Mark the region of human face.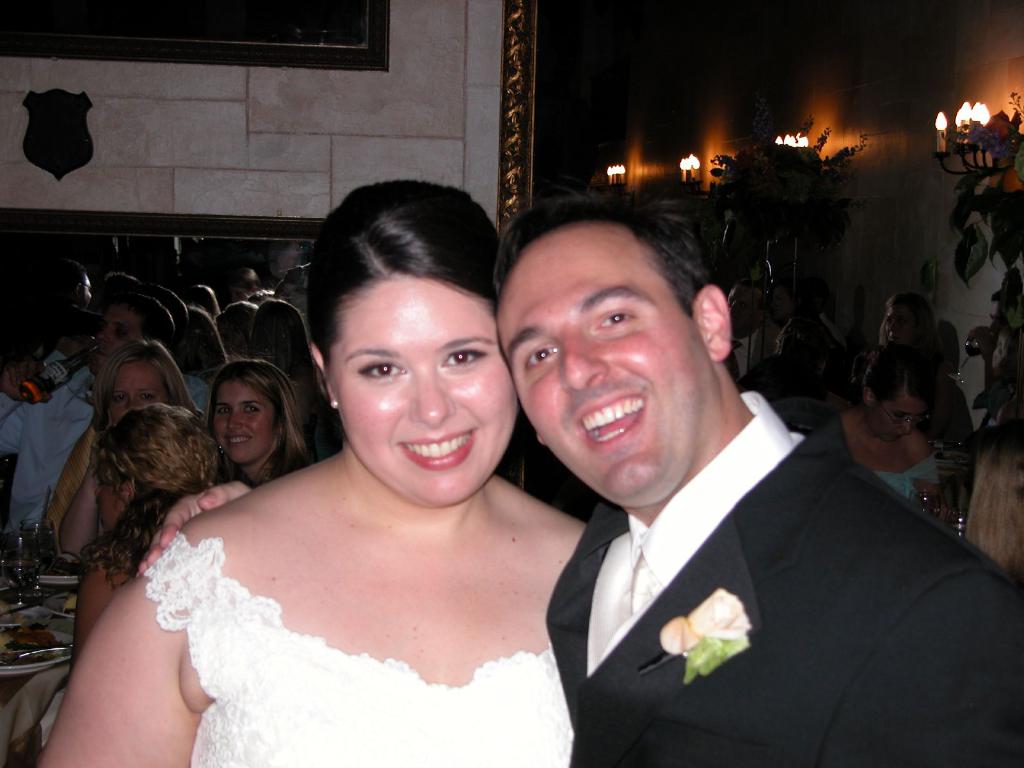
Region: Rect(106, 360, 170, 424).
